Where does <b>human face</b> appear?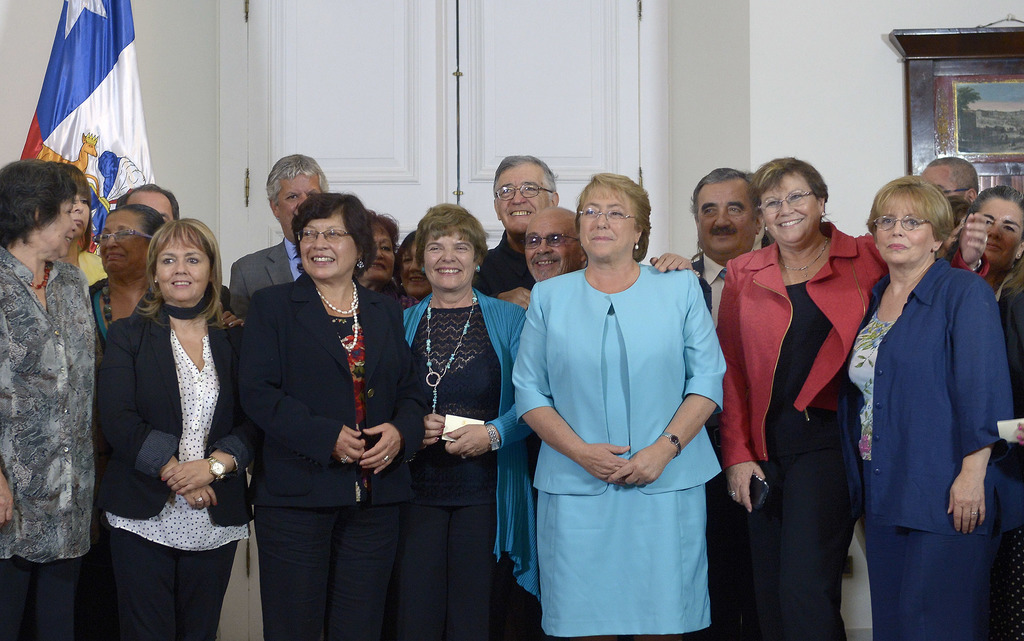
Appears at bbox=[762, 174, 820, 242].
